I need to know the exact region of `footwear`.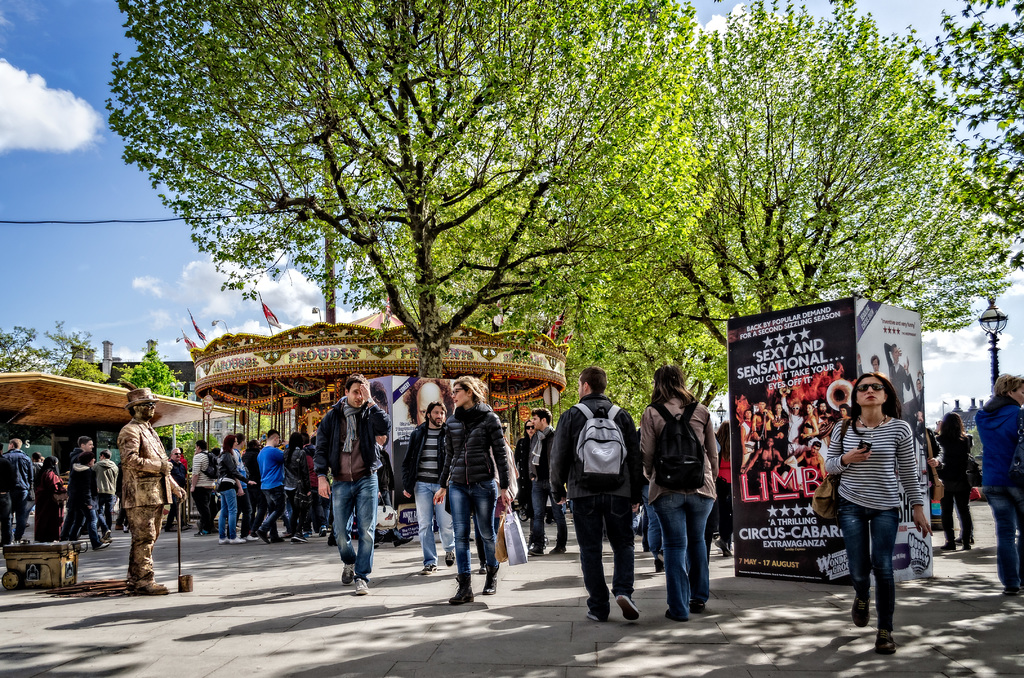
Region: (x1=957, y1=542, x2=970, y2=550).
